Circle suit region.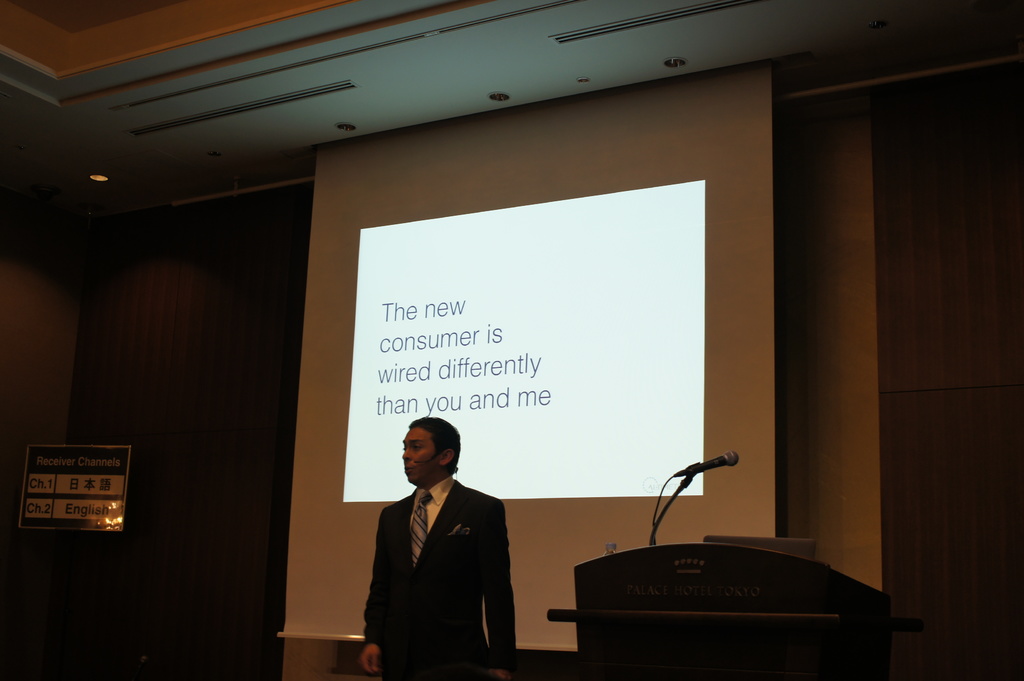
Region: <bbox>358, 448, 527, 659</bbox>.
